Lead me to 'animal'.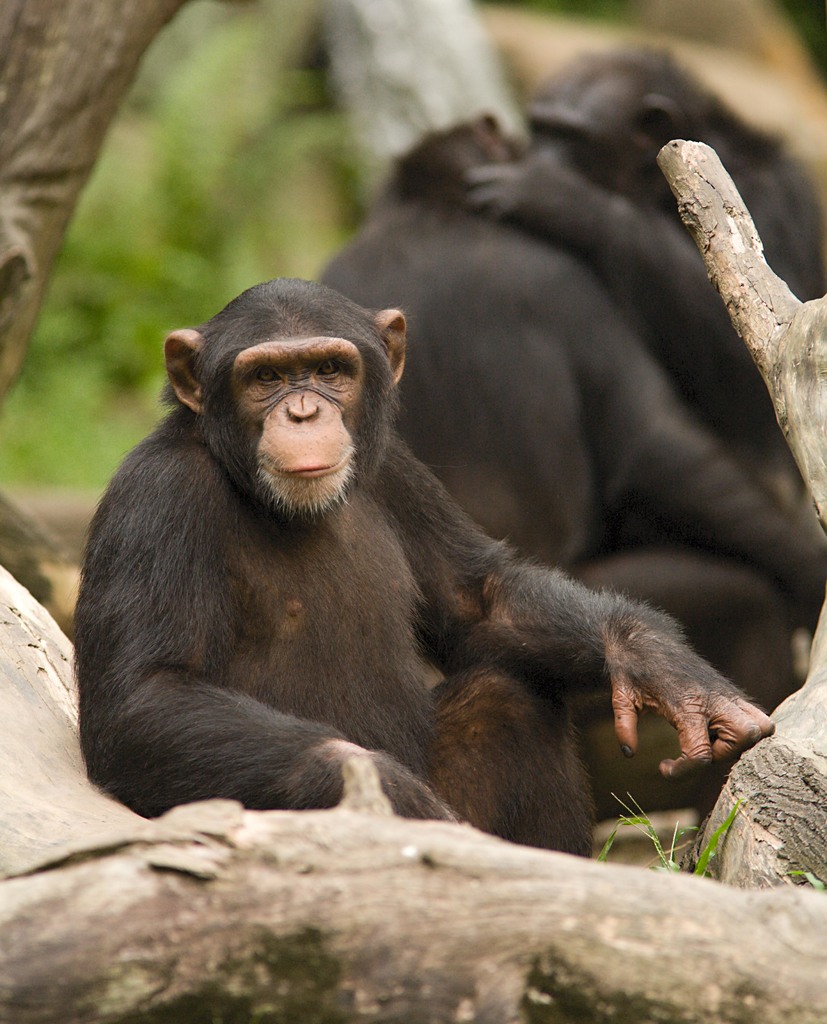
Lead to locate(325, 127, 826, 605).
